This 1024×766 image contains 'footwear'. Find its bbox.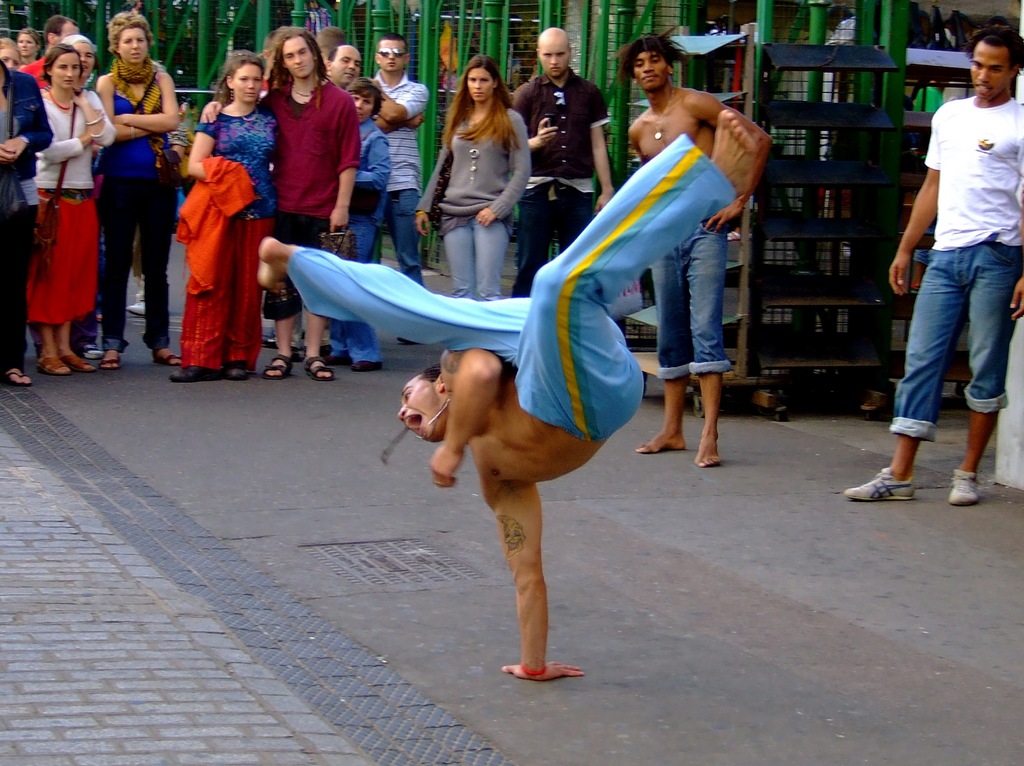
region(100, 356, 122, 370).
